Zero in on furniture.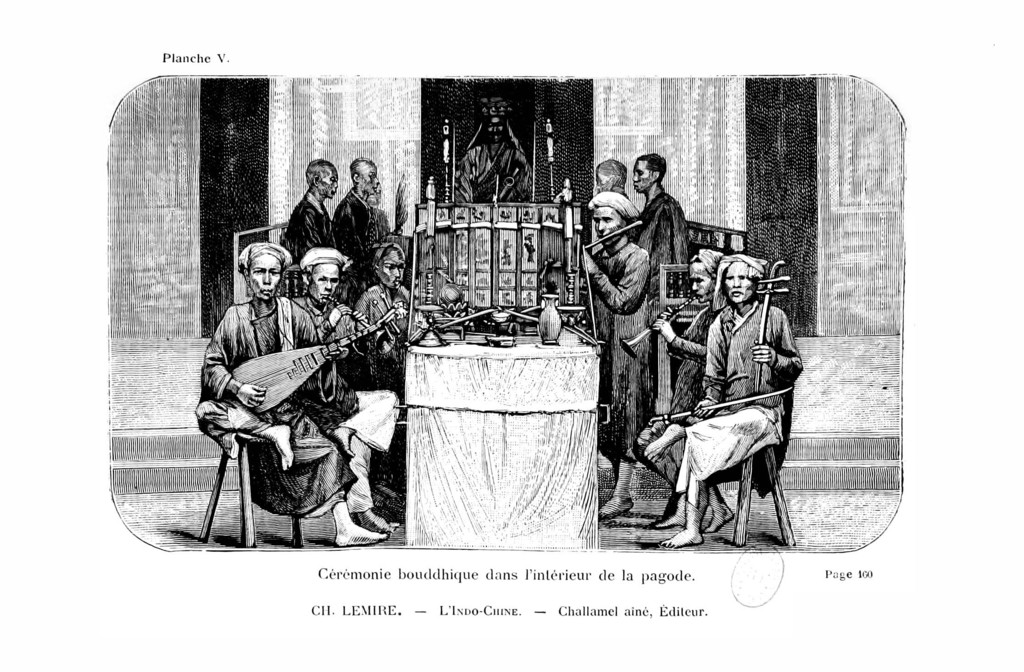
Zeroed in: 198 432 305 550.
